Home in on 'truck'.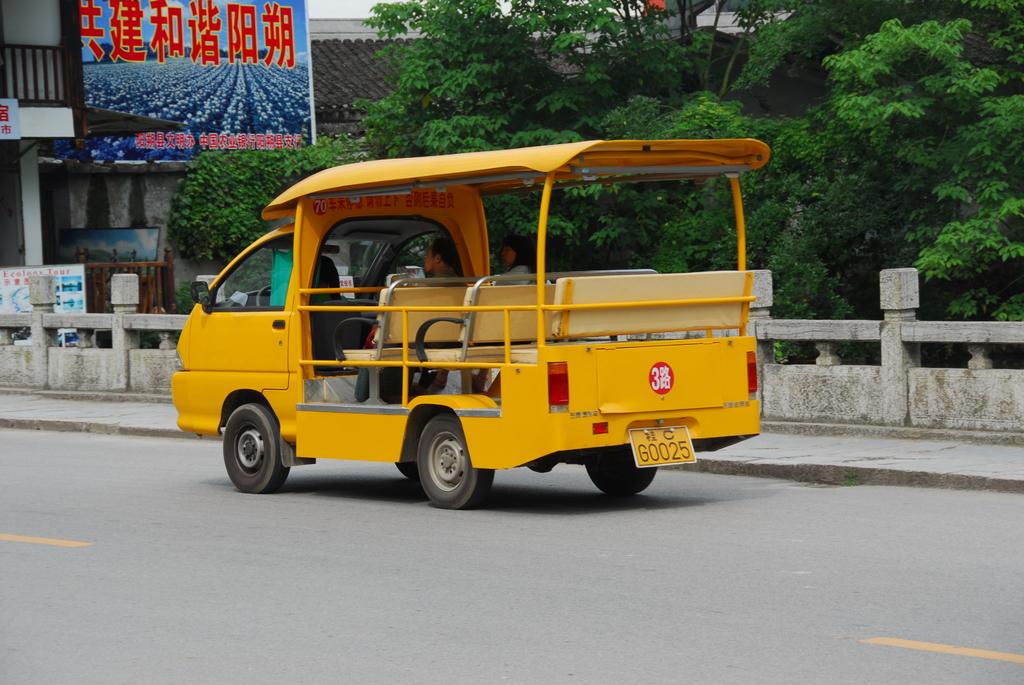
Homed in at box=[191, 143, 771, 532].
